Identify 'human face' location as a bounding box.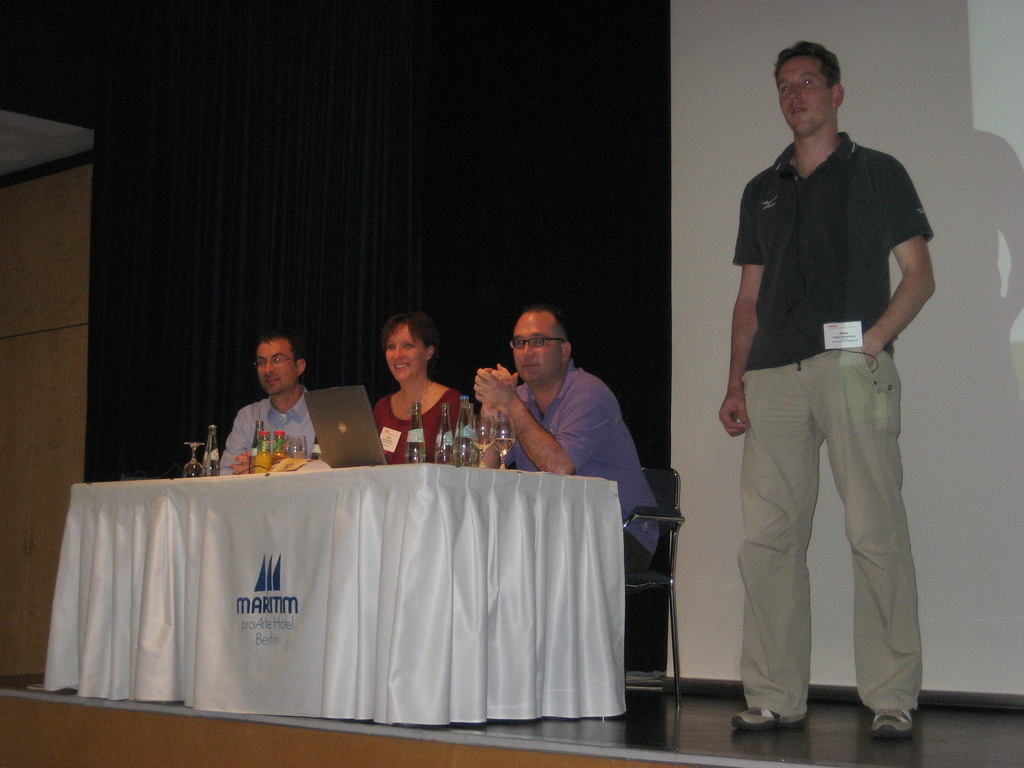
{"x1": 778, "y1": 53, "x2": 832, "y2": 141}.
